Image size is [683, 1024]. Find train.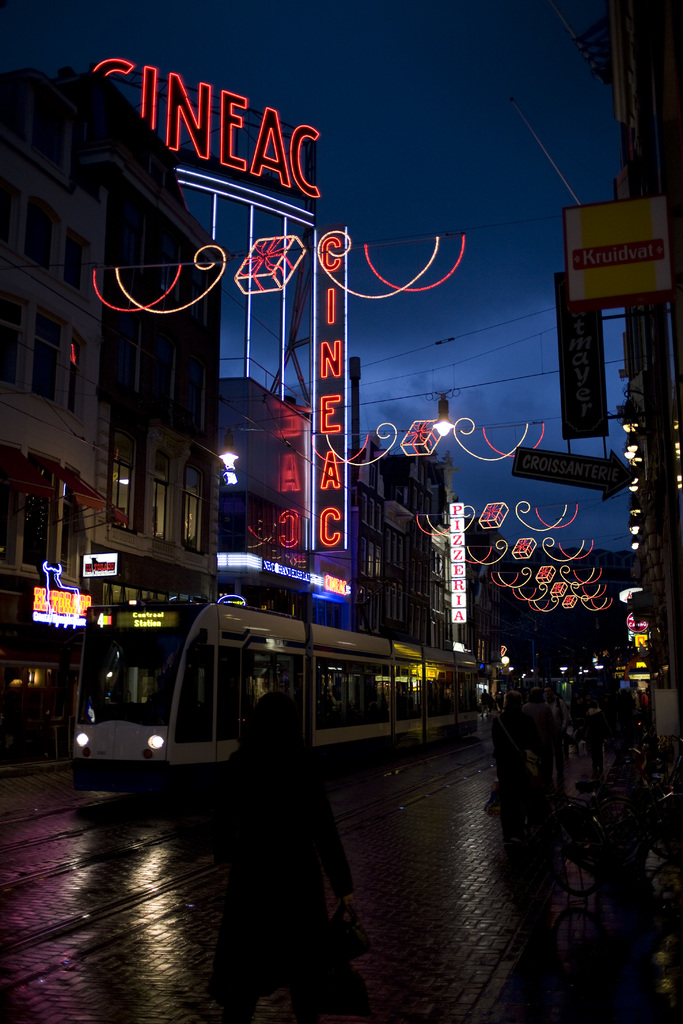
72 605 482 796.
